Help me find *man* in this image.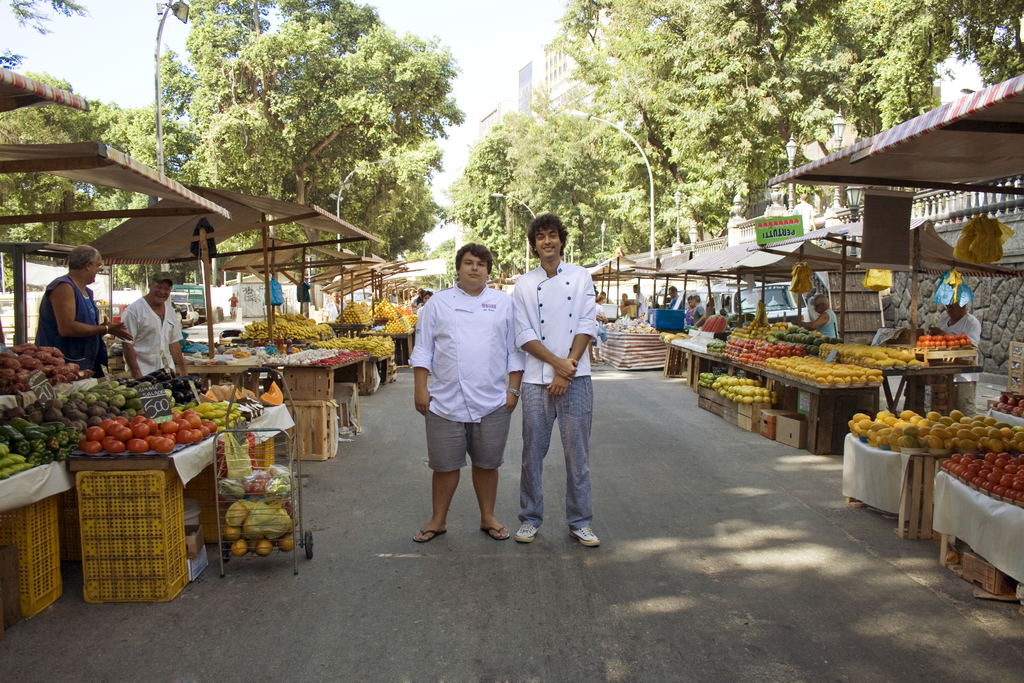
Found it: 227/289/238/318.
